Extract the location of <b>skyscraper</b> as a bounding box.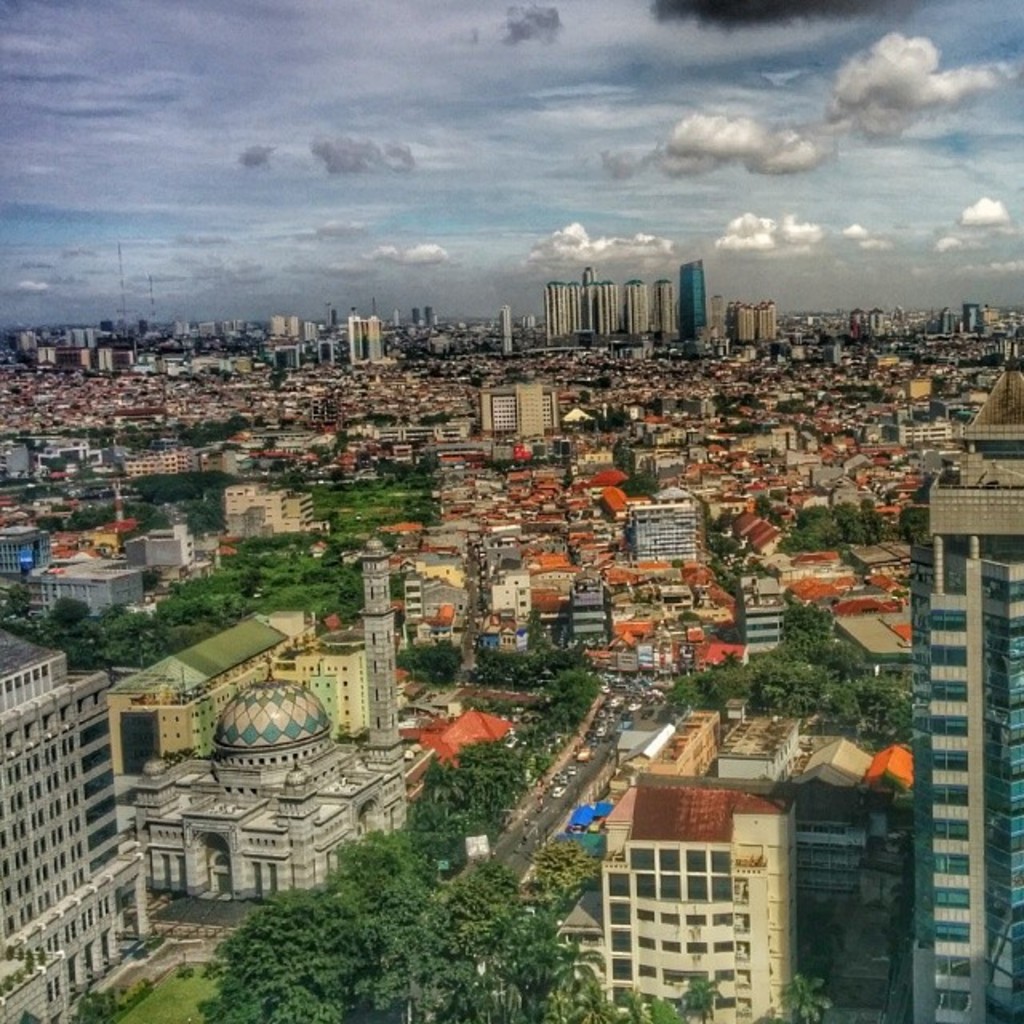
{"x1": 562, "y1": 282, "x2": 582, "y2": 334}.
